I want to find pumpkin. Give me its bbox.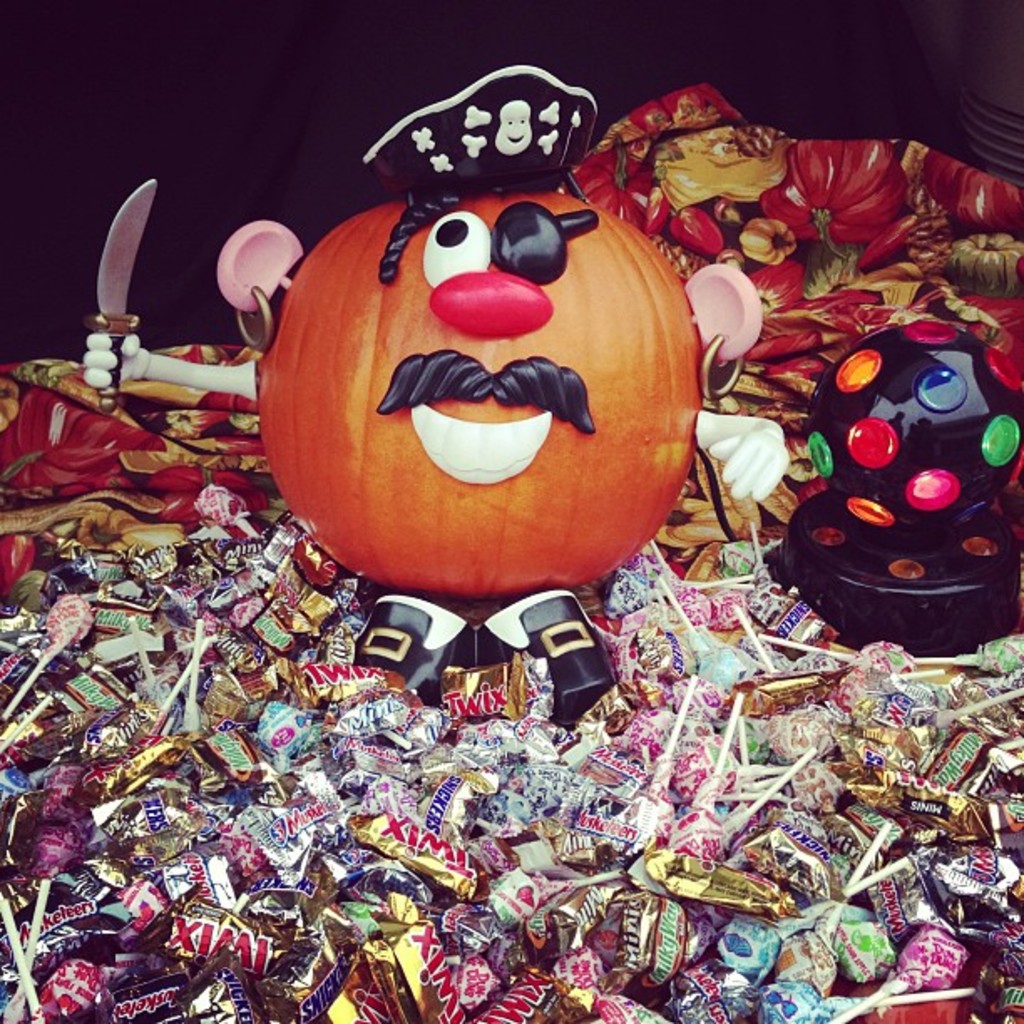
l=269, t=159, r=699, b=606.
